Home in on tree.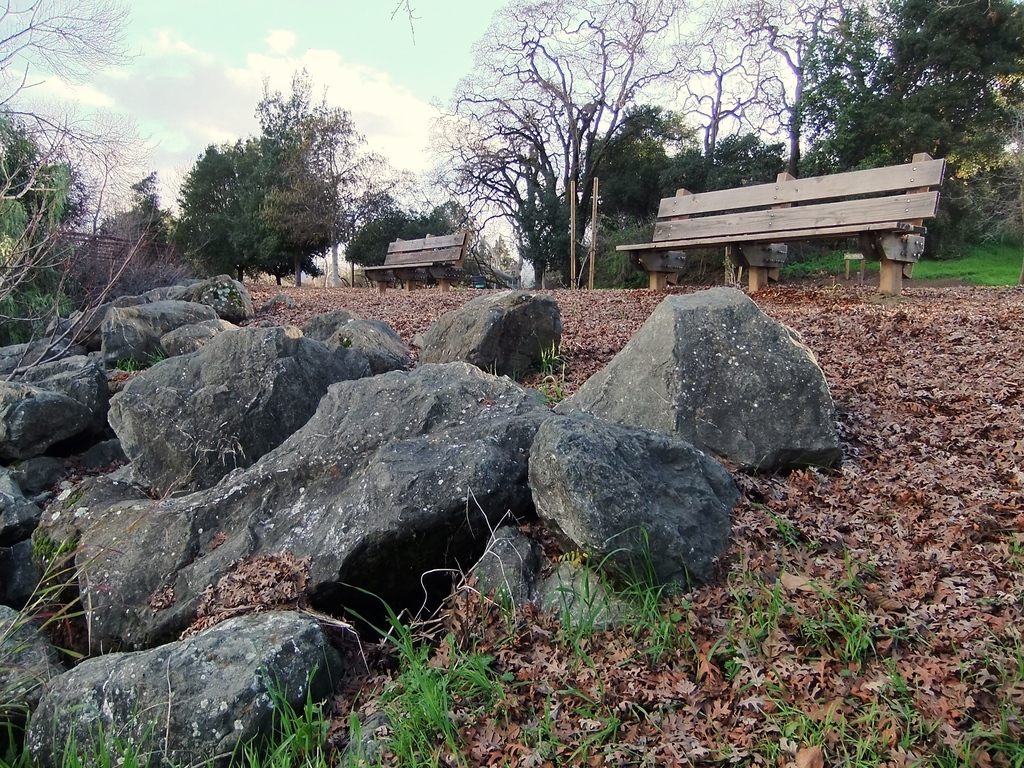
Homed in at box(429, 204, 476, 287).
